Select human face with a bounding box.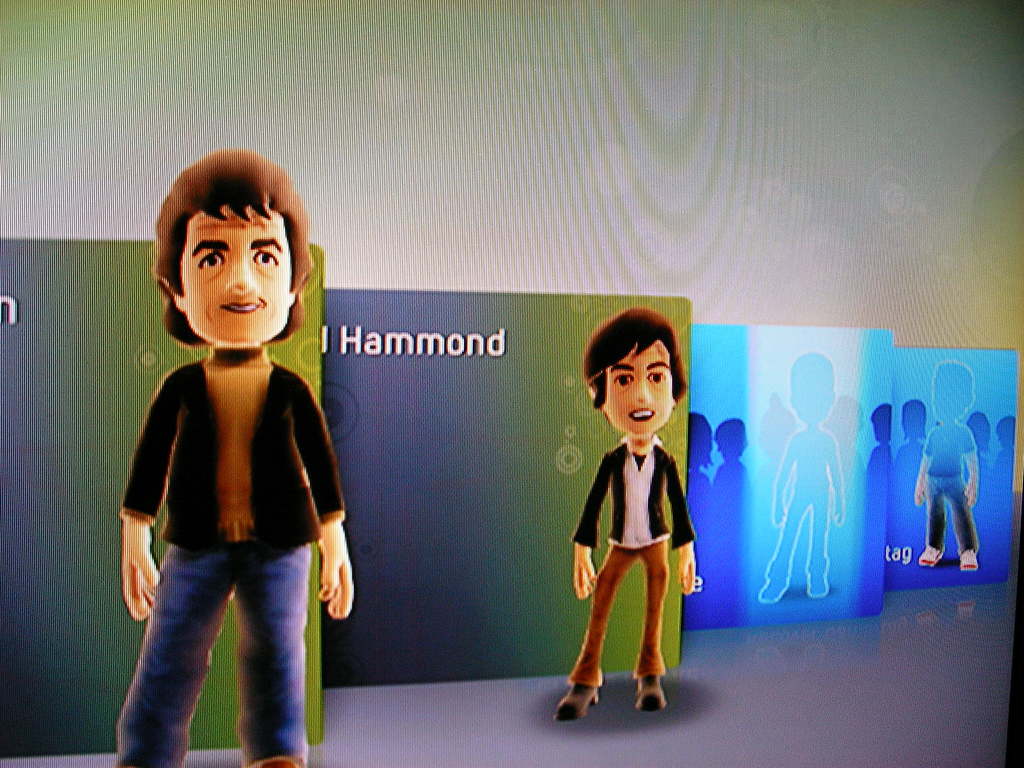
x1=601 y1=340 x2=671 y2=435.
